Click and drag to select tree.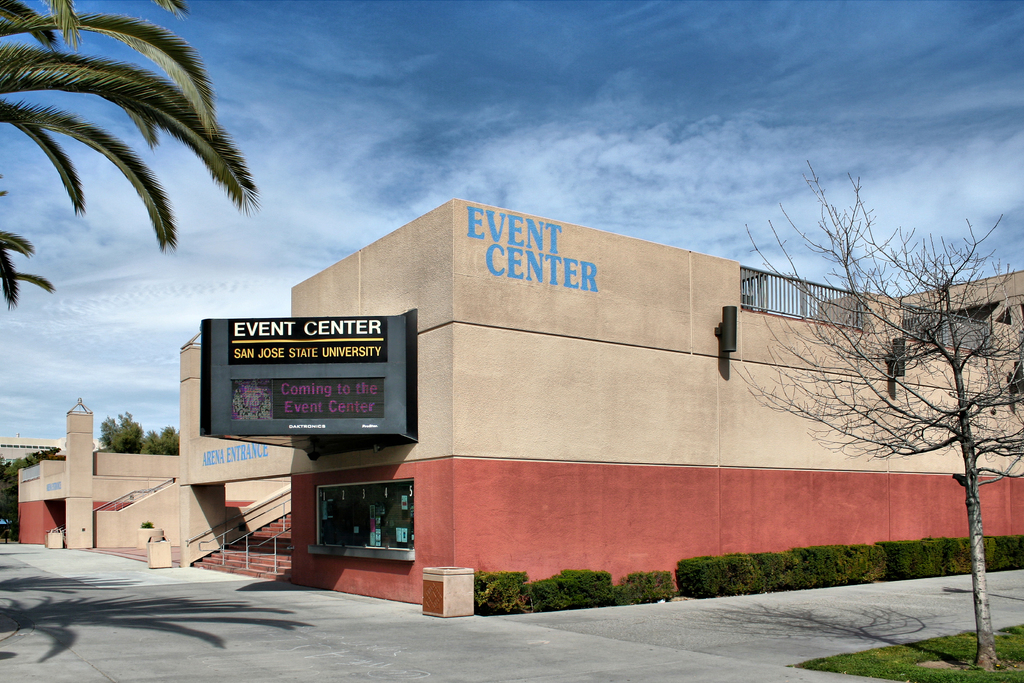
Selection: x1=0 y1=0 x2=264 y2=310.
